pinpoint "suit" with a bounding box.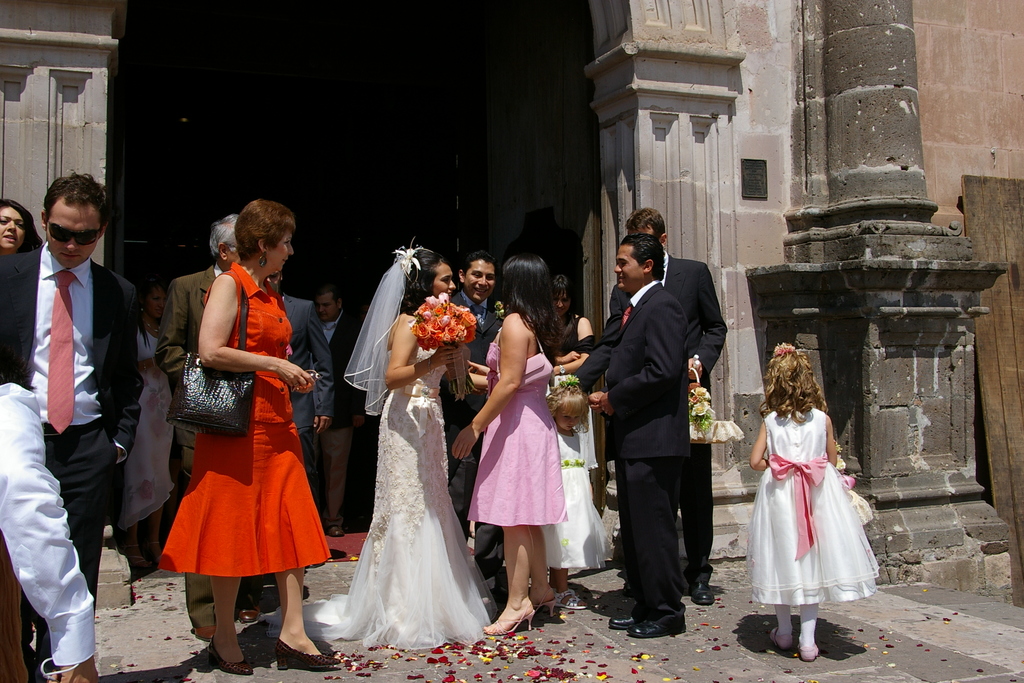
567:248:735:595.
